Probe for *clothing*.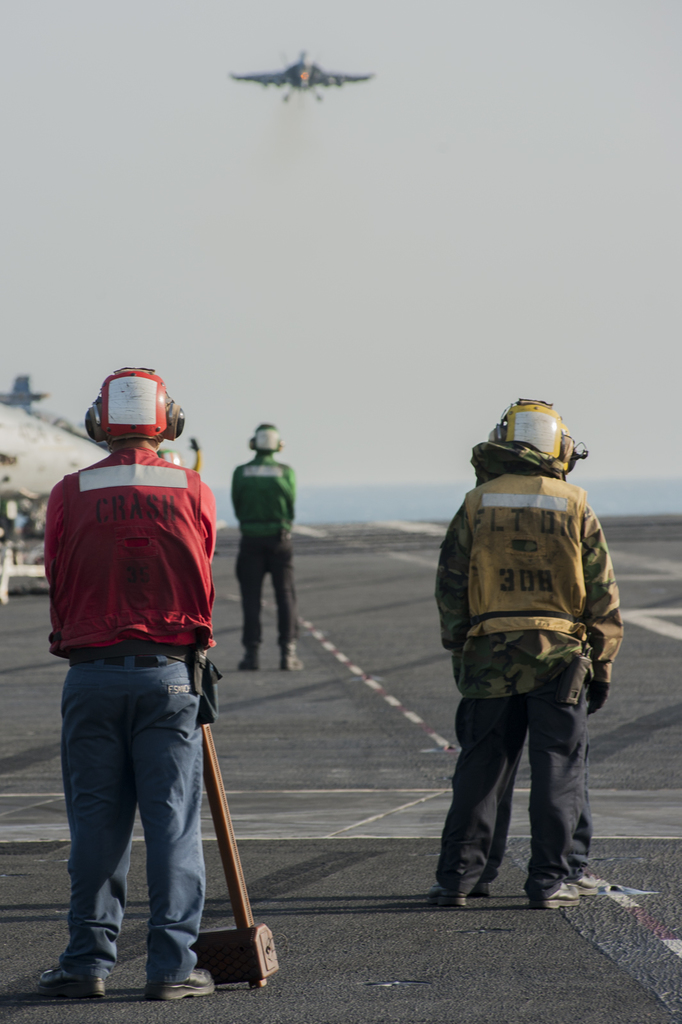
Probe result: BBox(47, 451, 213, 975).
